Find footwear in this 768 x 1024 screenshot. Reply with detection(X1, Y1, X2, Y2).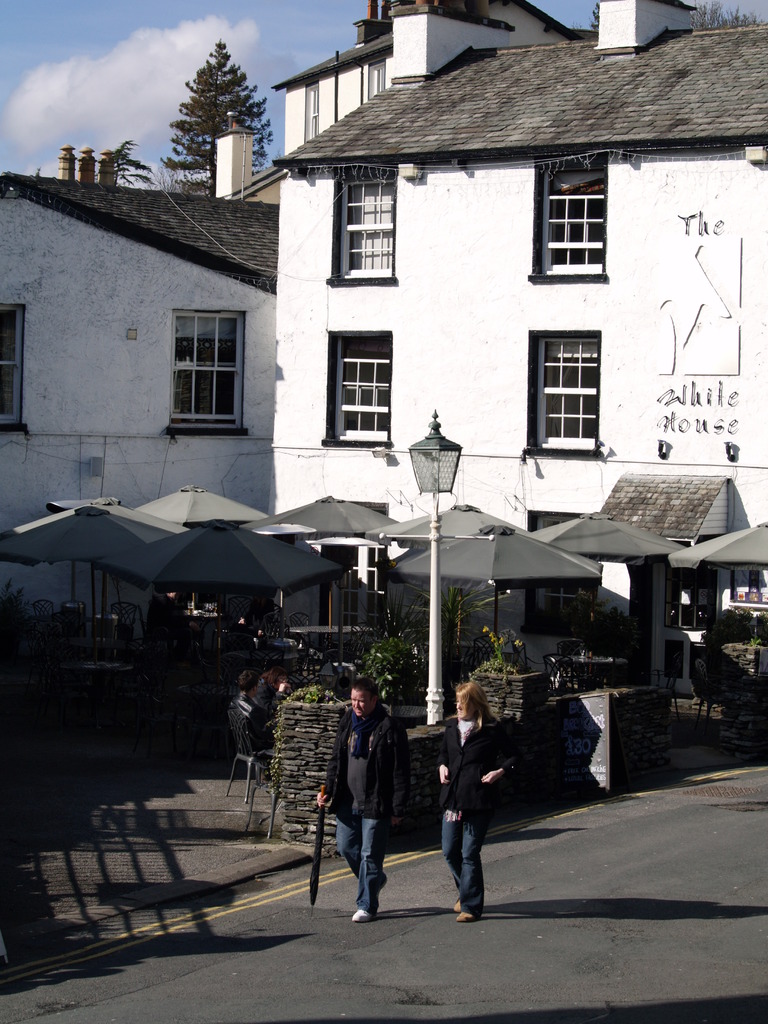
detection(458, 915, 477, 922).
